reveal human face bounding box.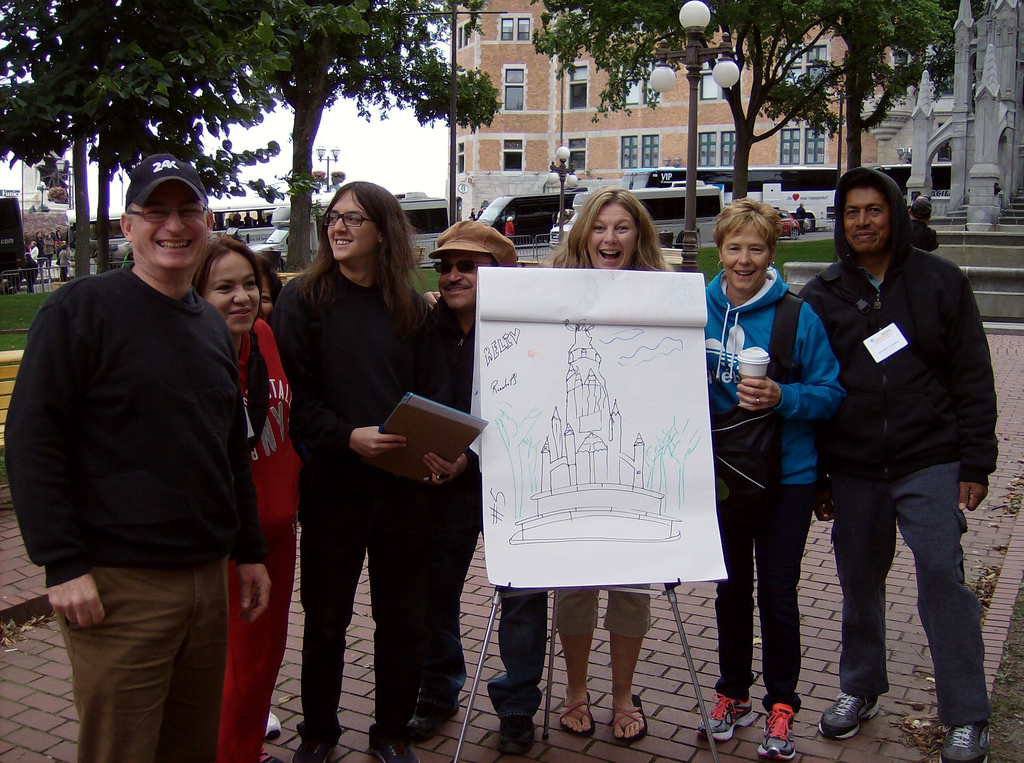
Revealed: (x1=588, y1=207, x2=641, y2=267).
